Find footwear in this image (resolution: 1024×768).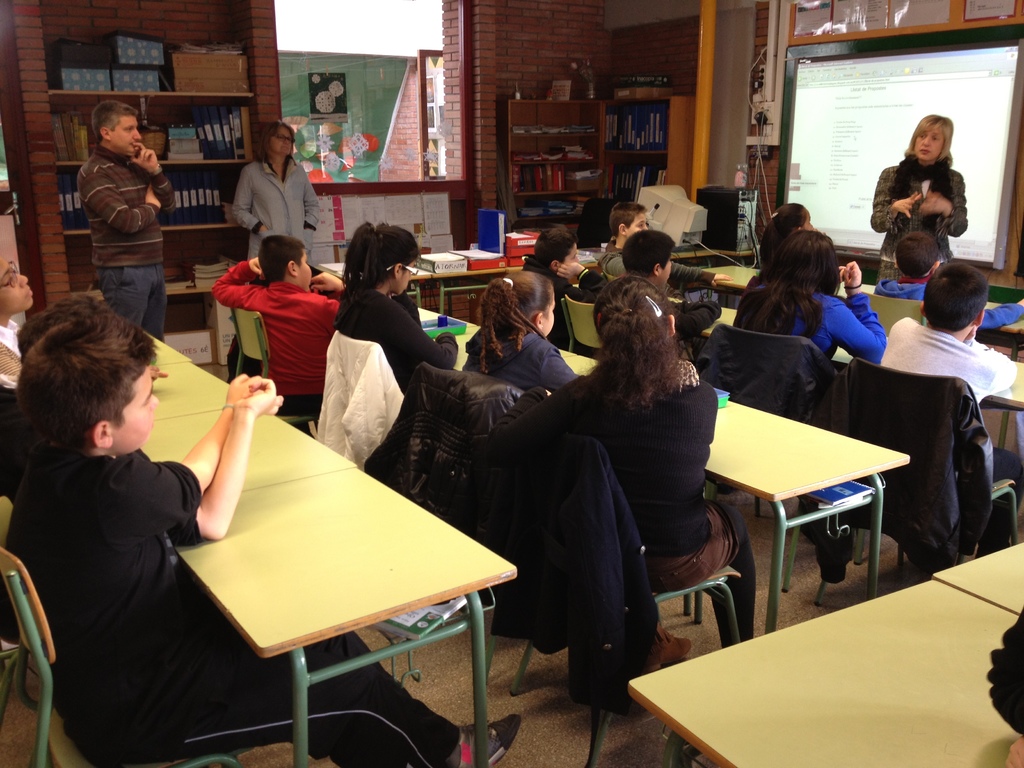
[446,716,524,767].
